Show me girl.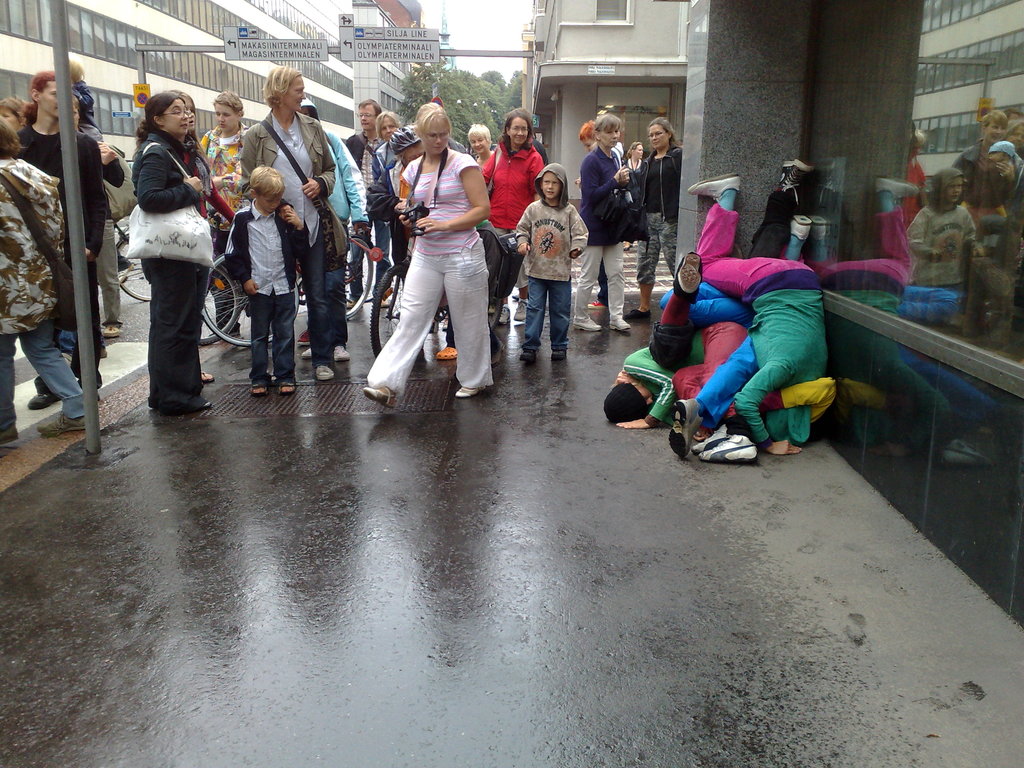
girl is here: 629/118/686/310.
